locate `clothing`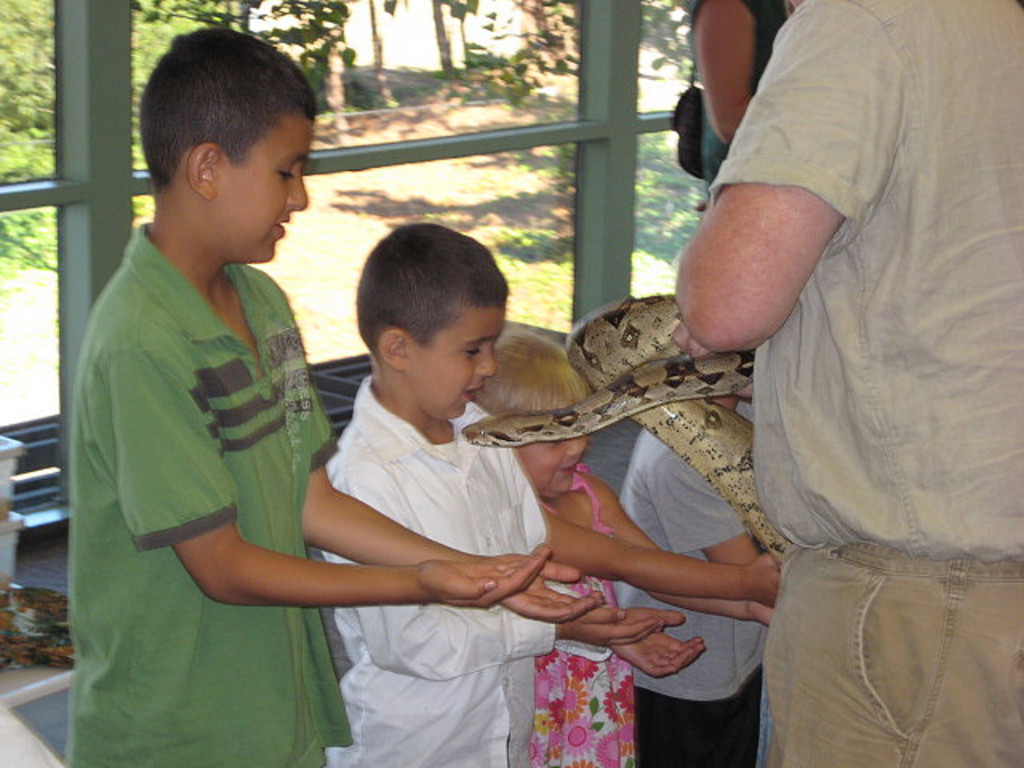
detection(325, 378, 610, 766)
